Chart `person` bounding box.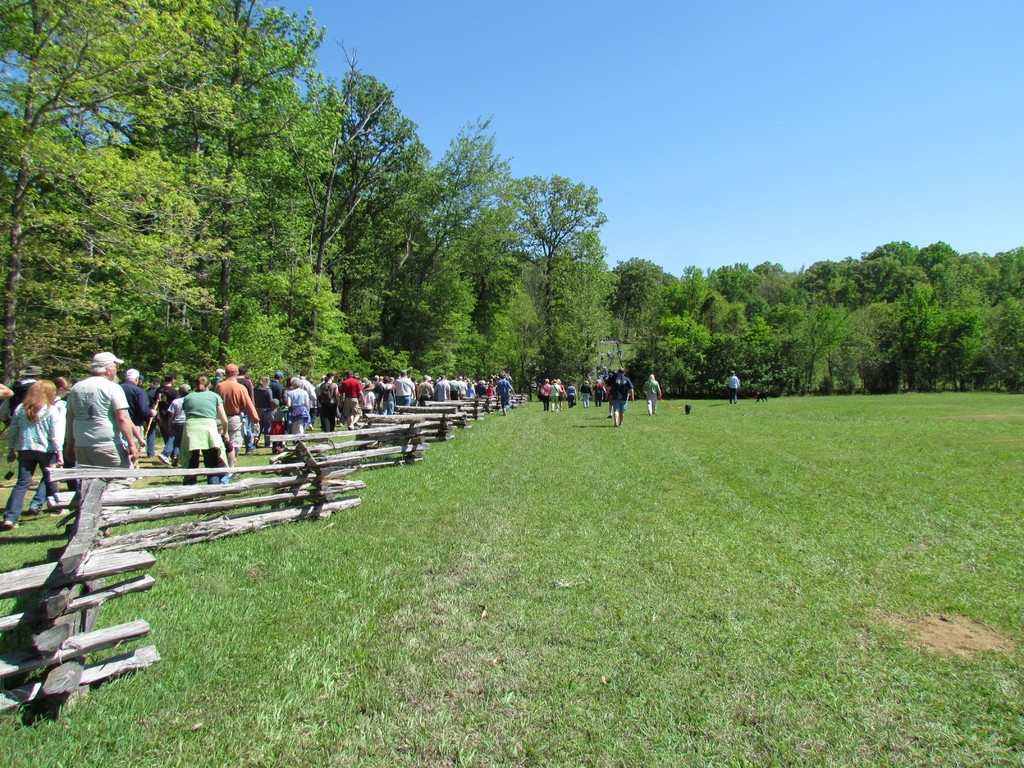
Charted: box(725, 371, 745, 408).
